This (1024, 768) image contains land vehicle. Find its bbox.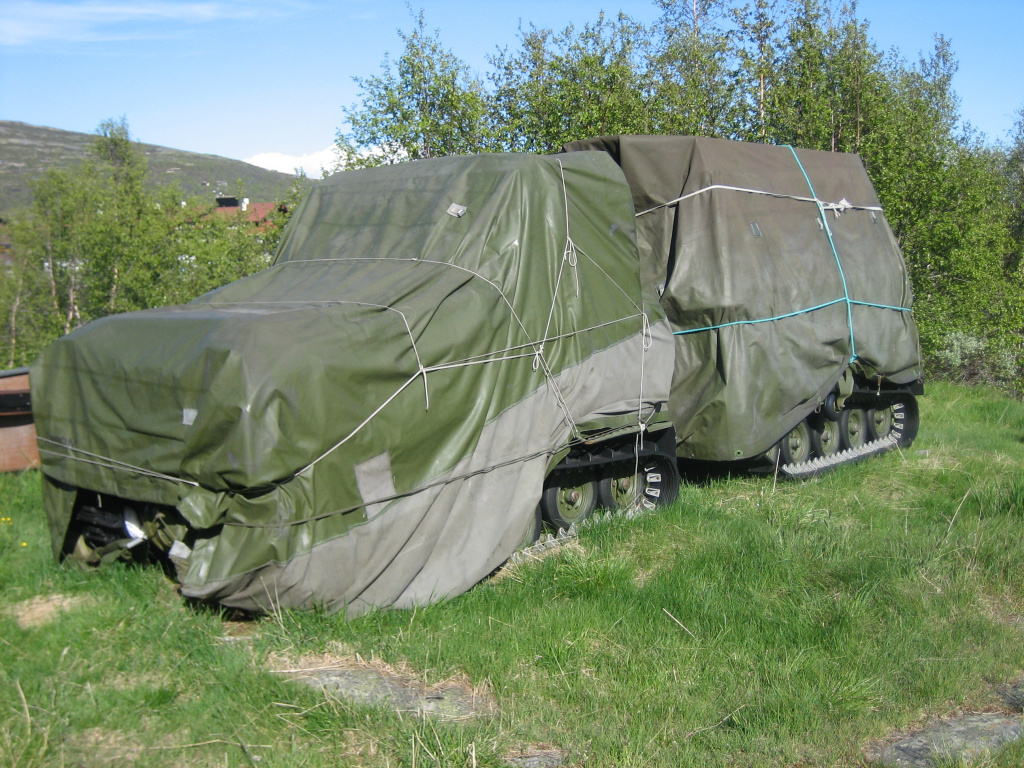
Rect(598, 128, 918, 472).
